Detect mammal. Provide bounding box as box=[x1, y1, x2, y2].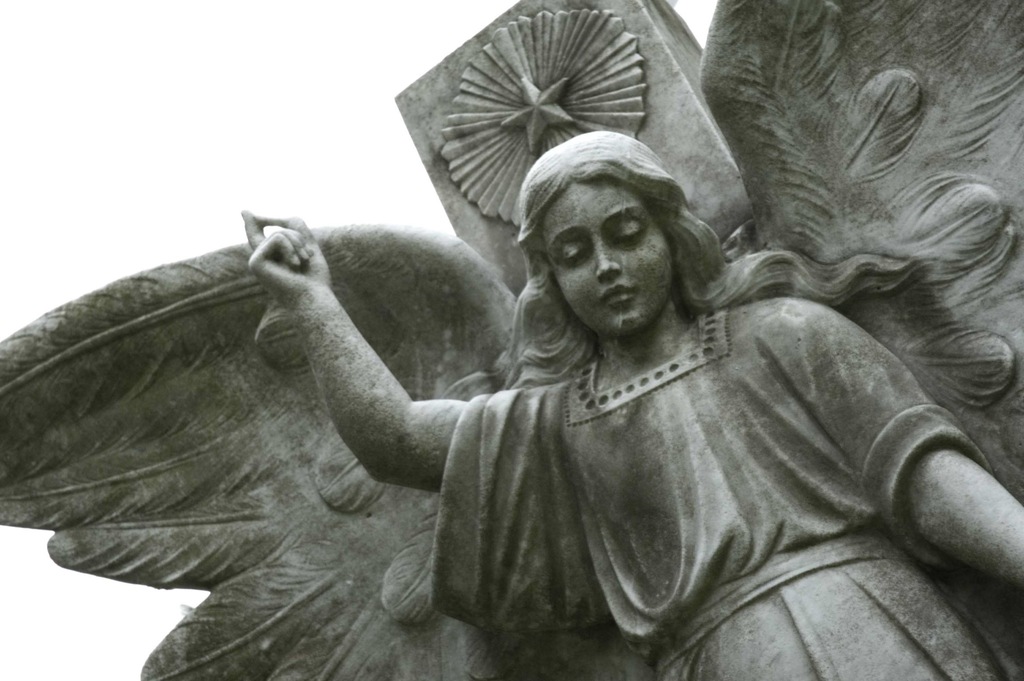
box=[242, 126, 1023, 680].
